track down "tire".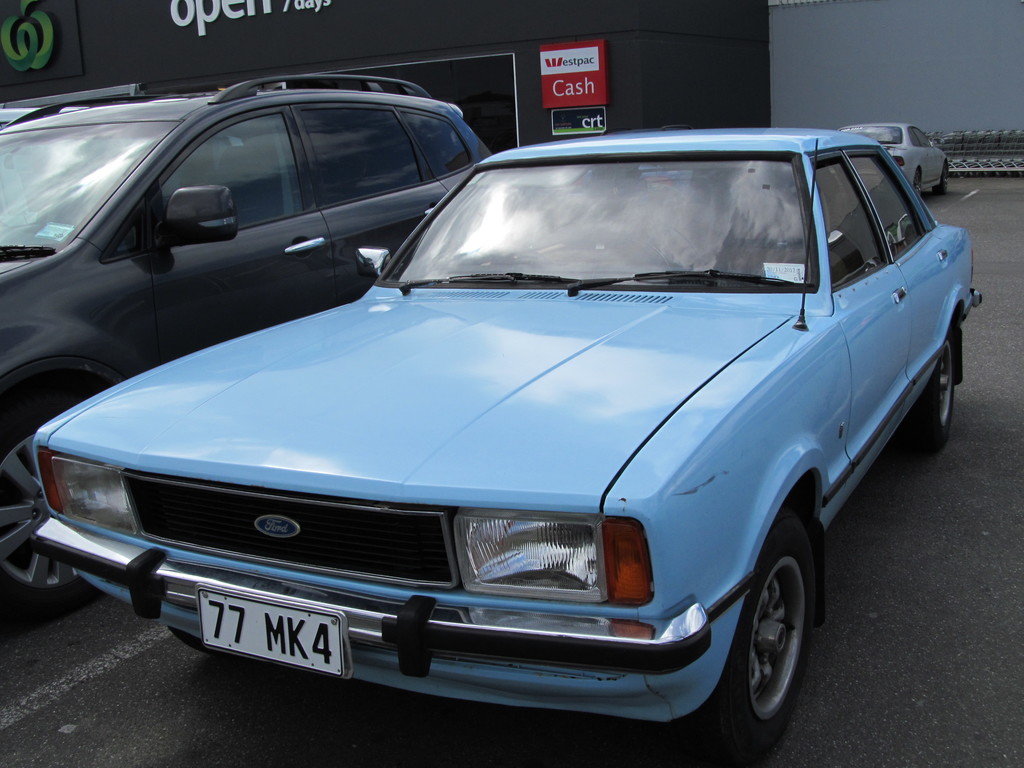
Tracked to x1=913, y1=331, x2=973, y2=450.
